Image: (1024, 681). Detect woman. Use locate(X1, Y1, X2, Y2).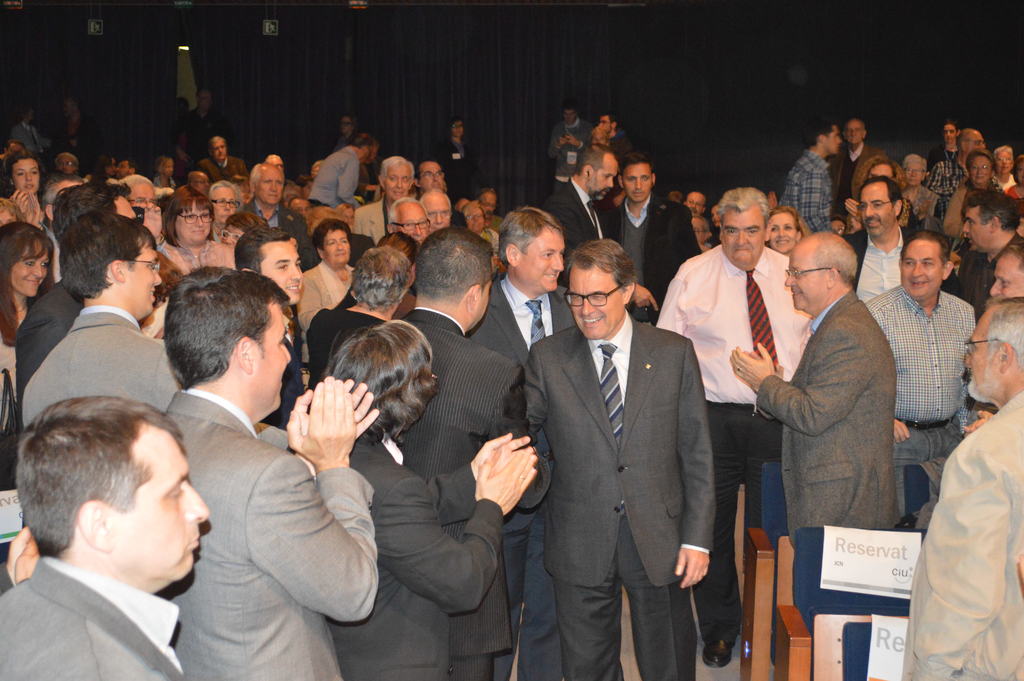
locate(1005, 151, 1023, 199).
